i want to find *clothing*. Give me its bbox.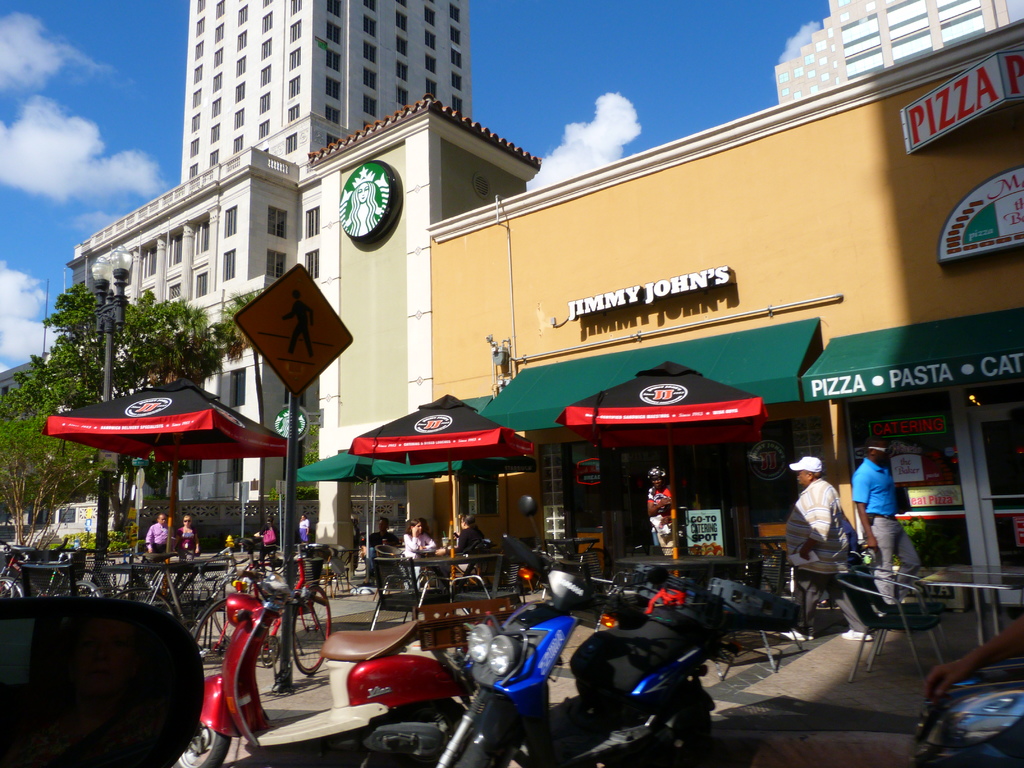
[left=145, top=519, right=168, bottom=554].
